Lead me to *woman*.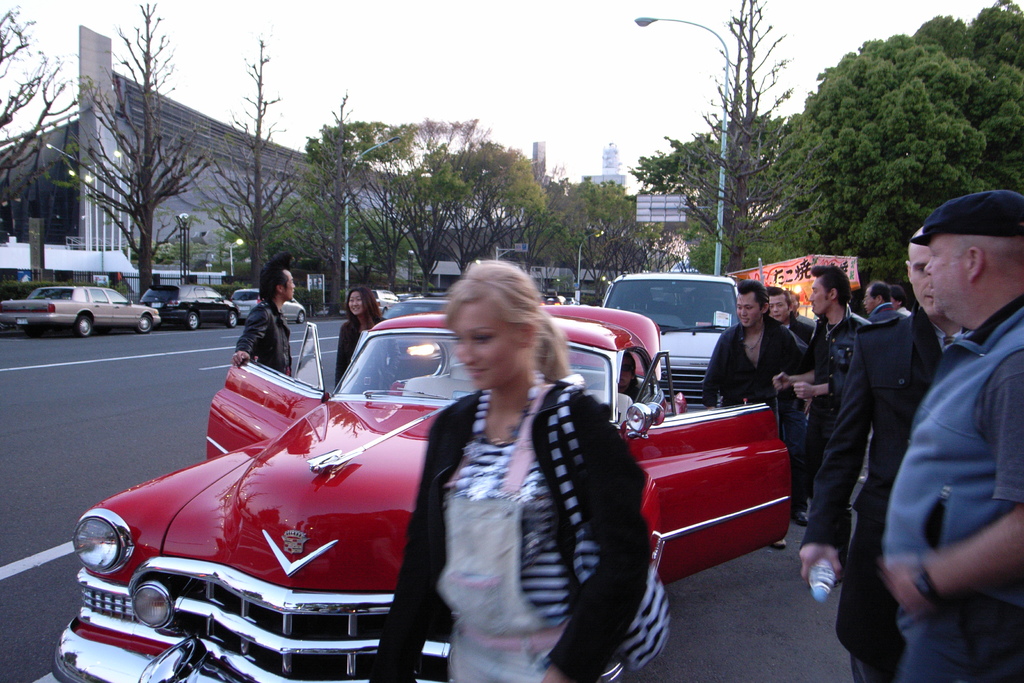
Lead to box(376, 255, 652, 682).
